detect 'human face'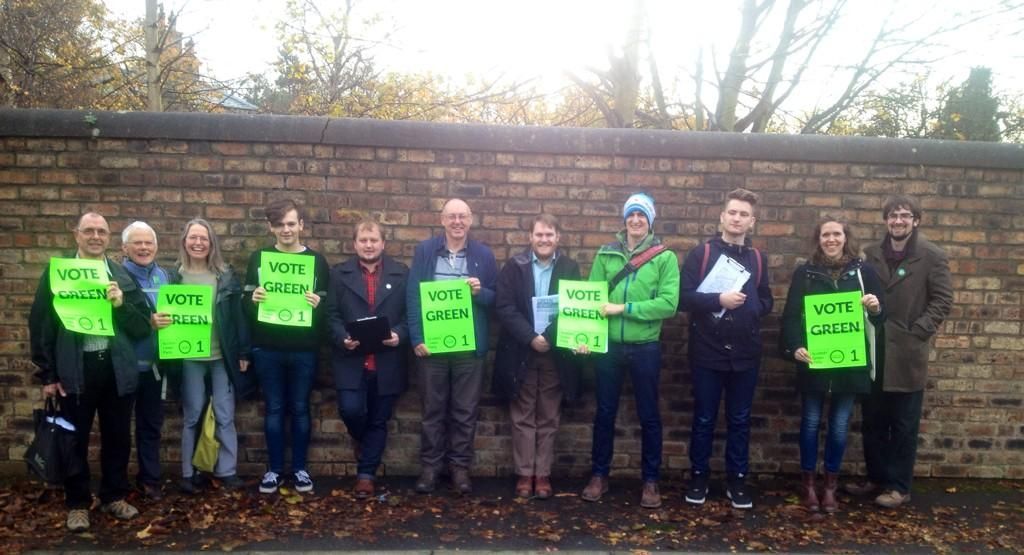
{"x1": 531, "y1": 224, "x2": 555, "y2": 255}
